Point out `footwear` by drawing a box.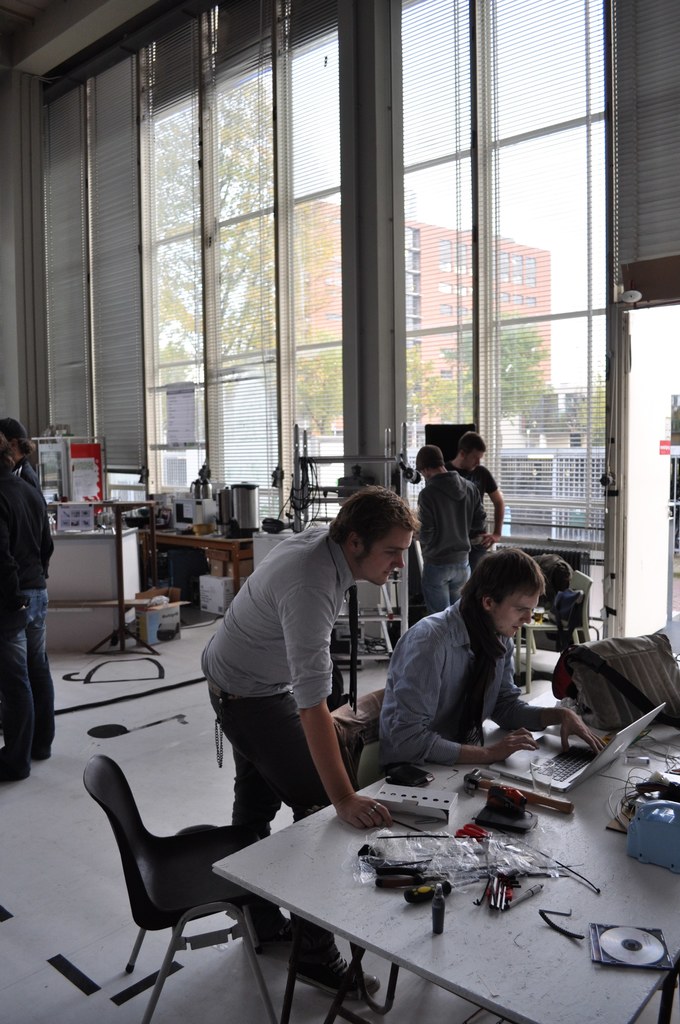
<region>0, 751, 29, 794</region>.
